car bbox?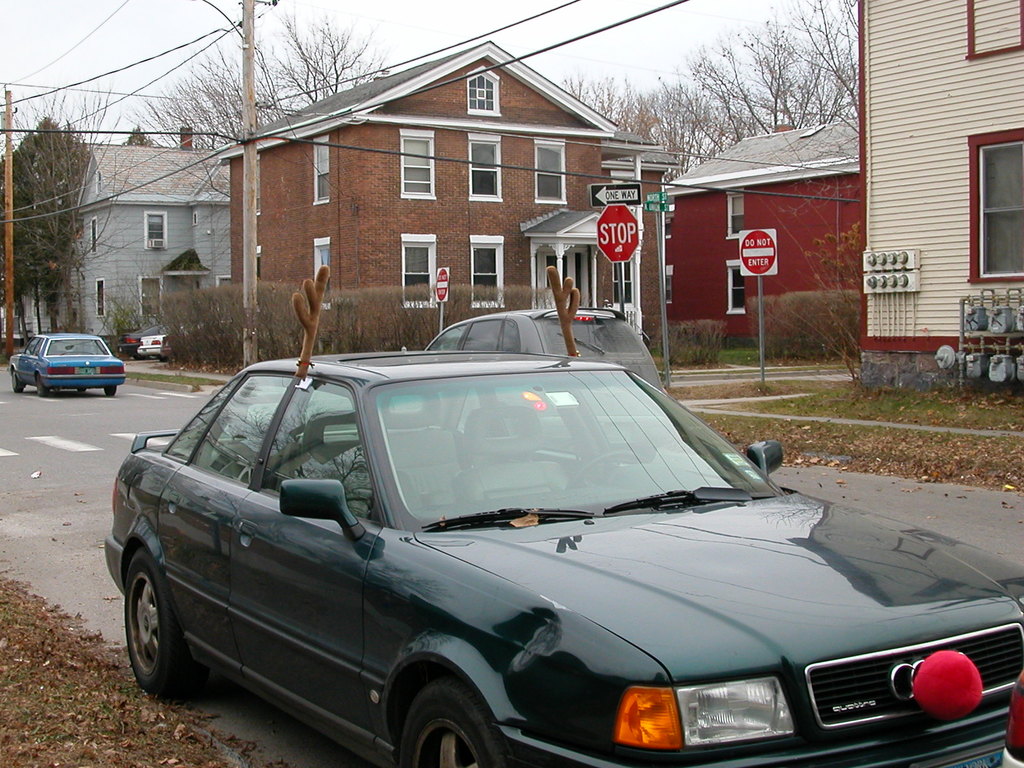
box=[13, 333, 128, 393]
